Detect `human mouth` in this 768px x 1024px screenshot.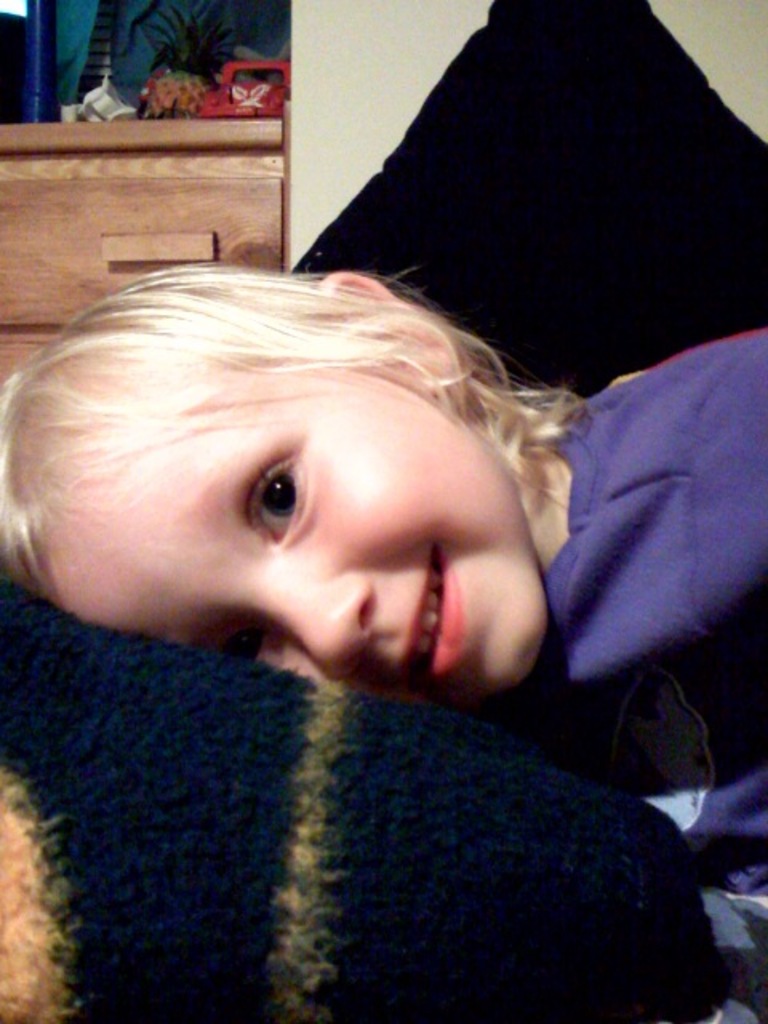
Detection: 397, 546, 461, 680.
